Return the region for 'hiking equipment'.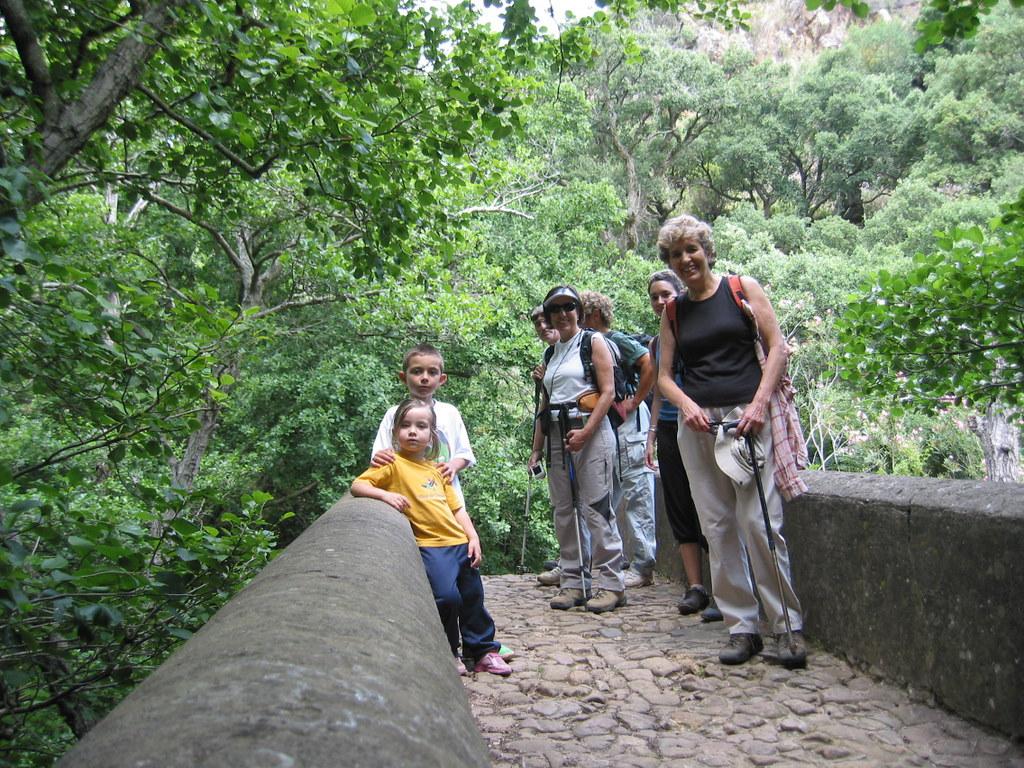
BBox(621, 568, 653, 586).
